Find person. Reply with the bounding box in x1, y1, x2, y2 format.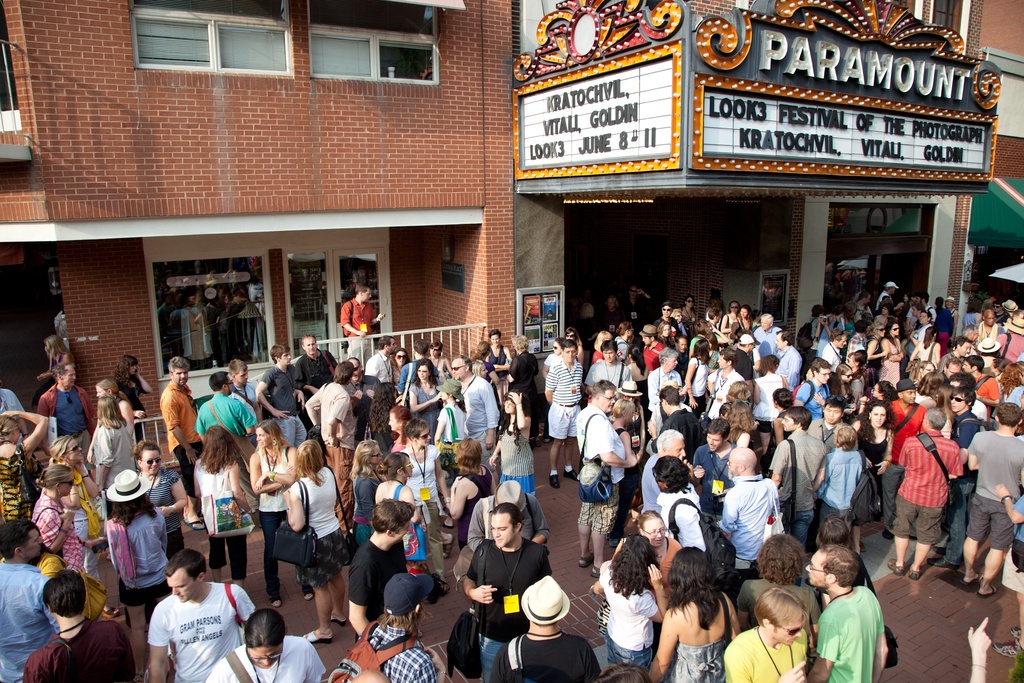
193, 422, 243, 573.
